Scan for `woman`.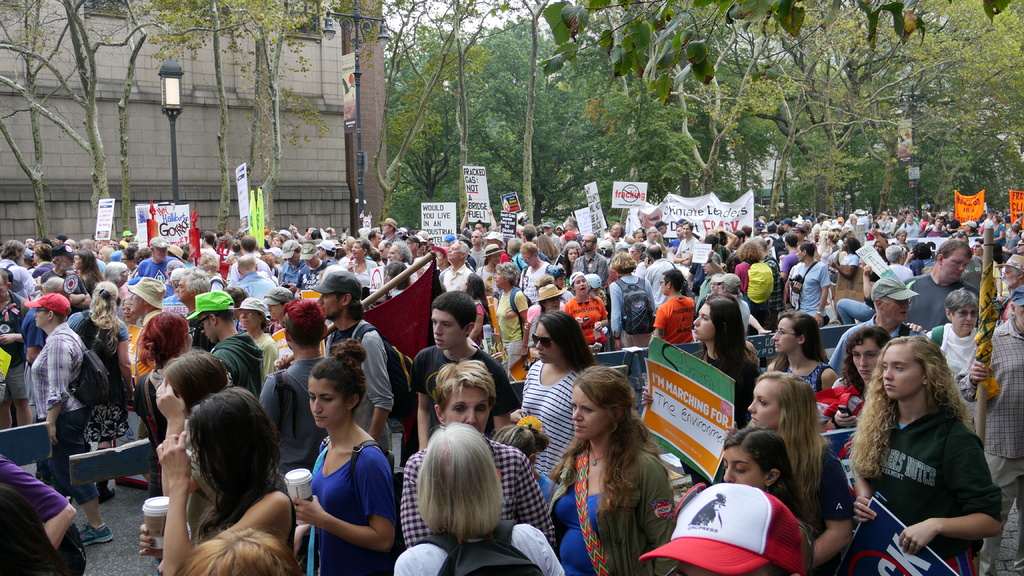
Scan result: x1=559 y1=243 x2=580 y2=296.
